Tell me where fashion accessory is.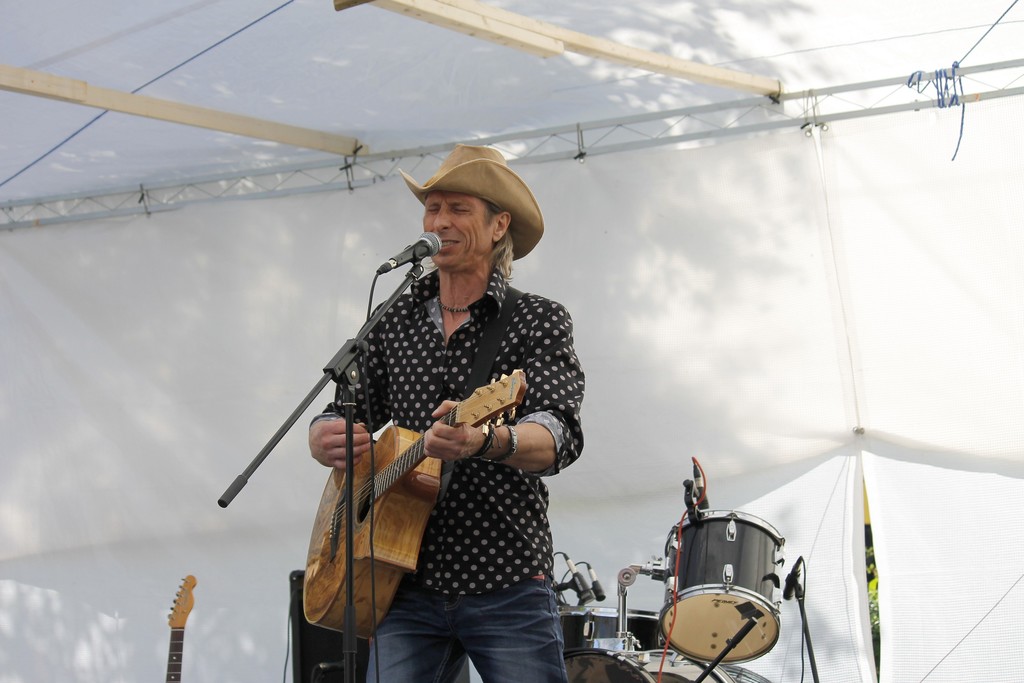
fashion accessory is at x1=435 y1=293 x2=472 y2=315.
